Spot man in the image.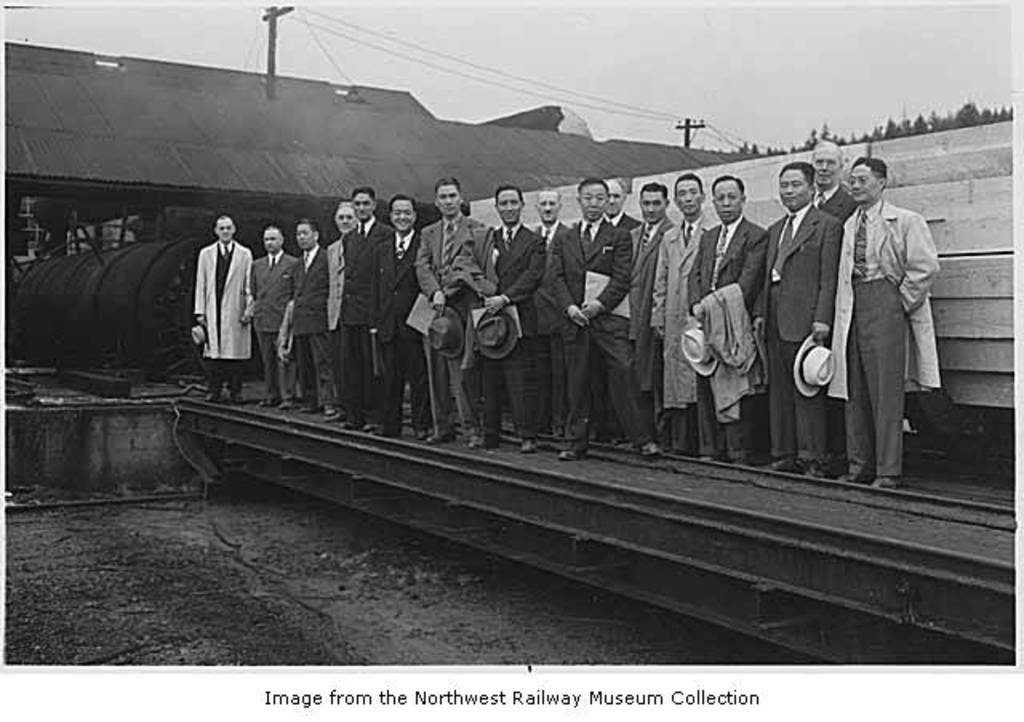
man found at left=277, top=215, right=333, bottom=418.
